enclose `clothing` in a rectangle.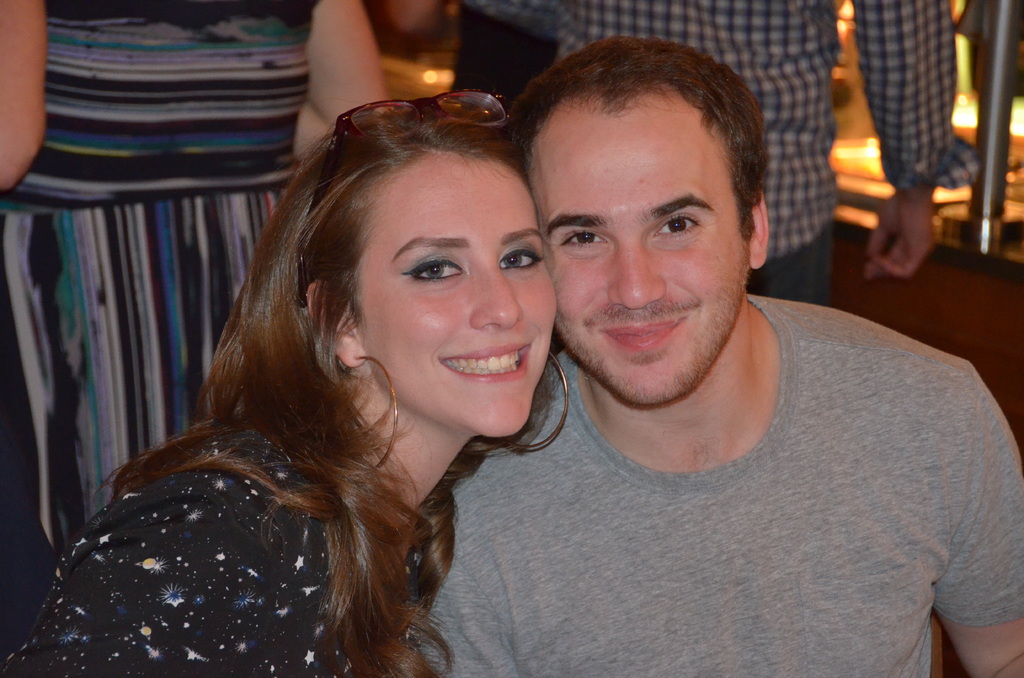
[left=3, top=408, right=431, bottom=677].
